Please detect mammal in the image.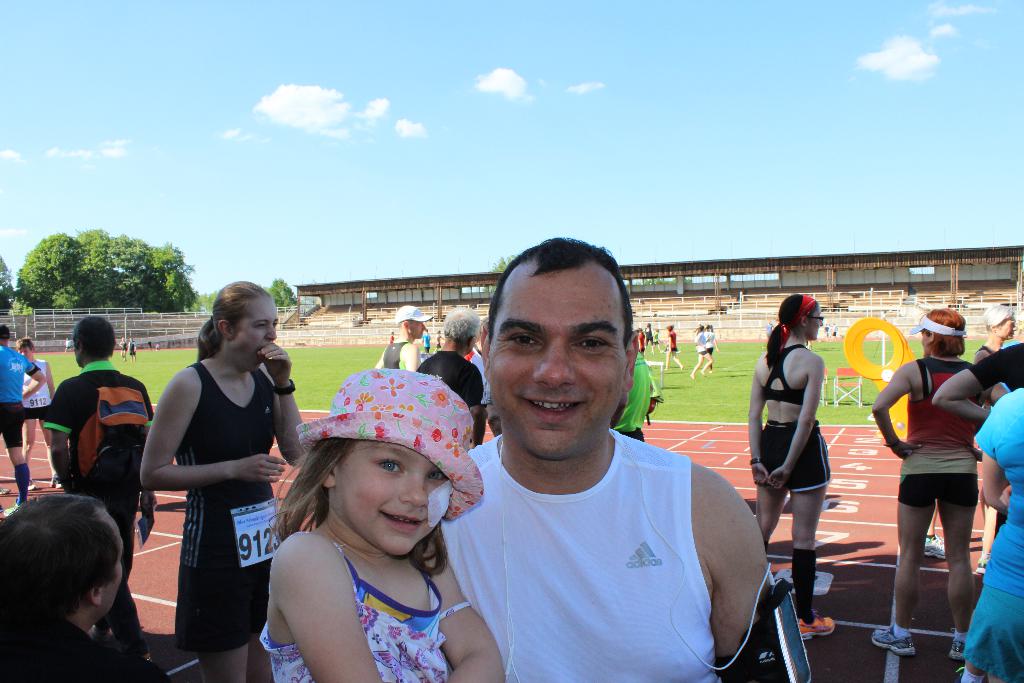
x1=63, y1=334, x2=67, y2=350.
